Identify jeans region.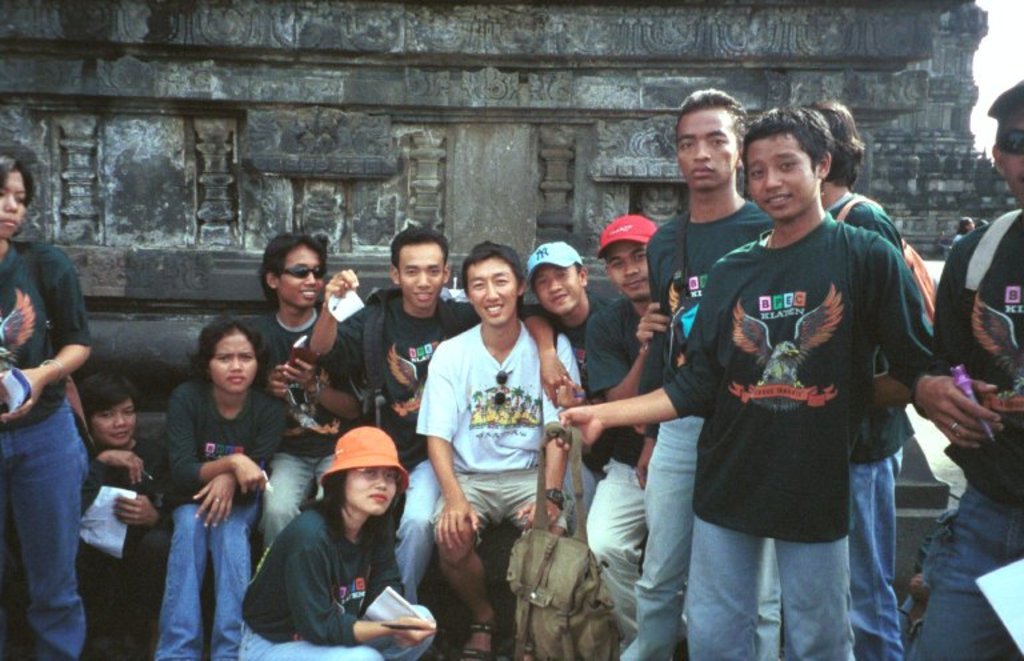
Region: 240/598/437/660.
